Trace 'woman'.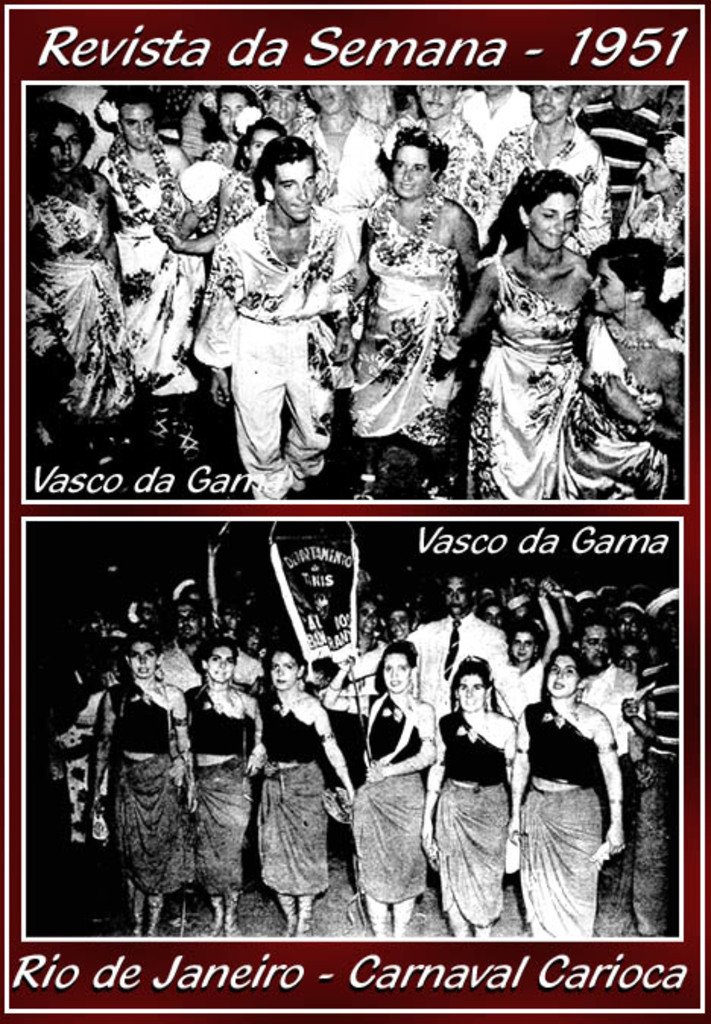
Traced to pyautogui.locateOnScreen(434, 631, 539, 931).
